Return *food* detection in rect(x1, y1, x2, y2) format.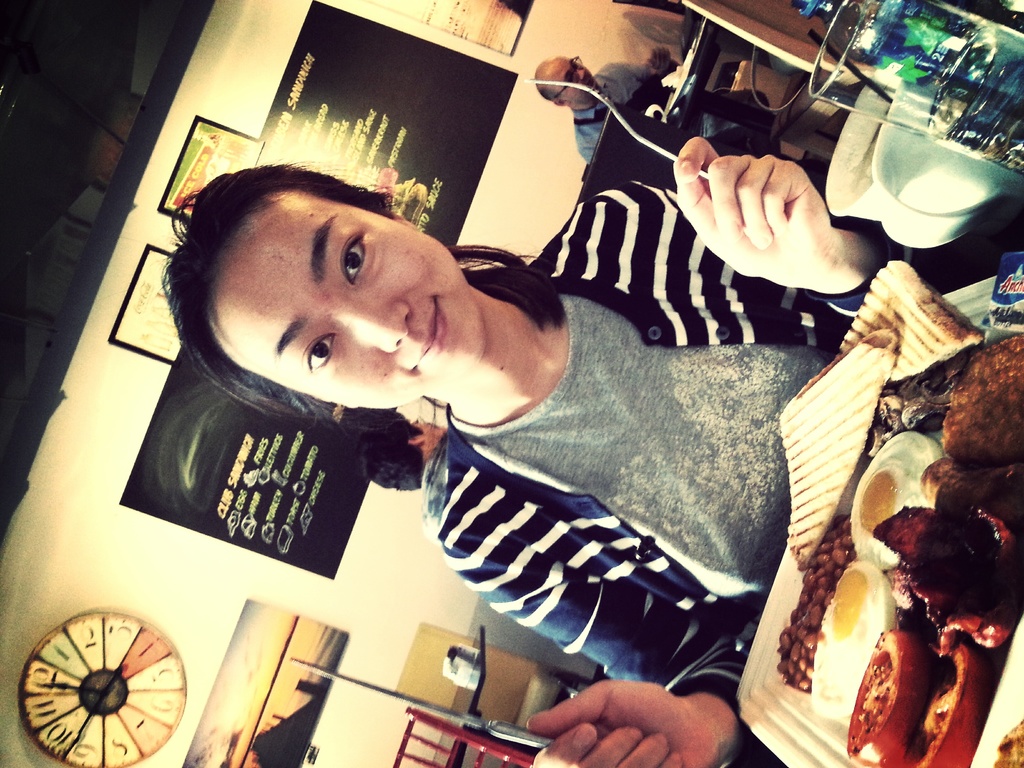
rect(909, 644, 977, 767).
